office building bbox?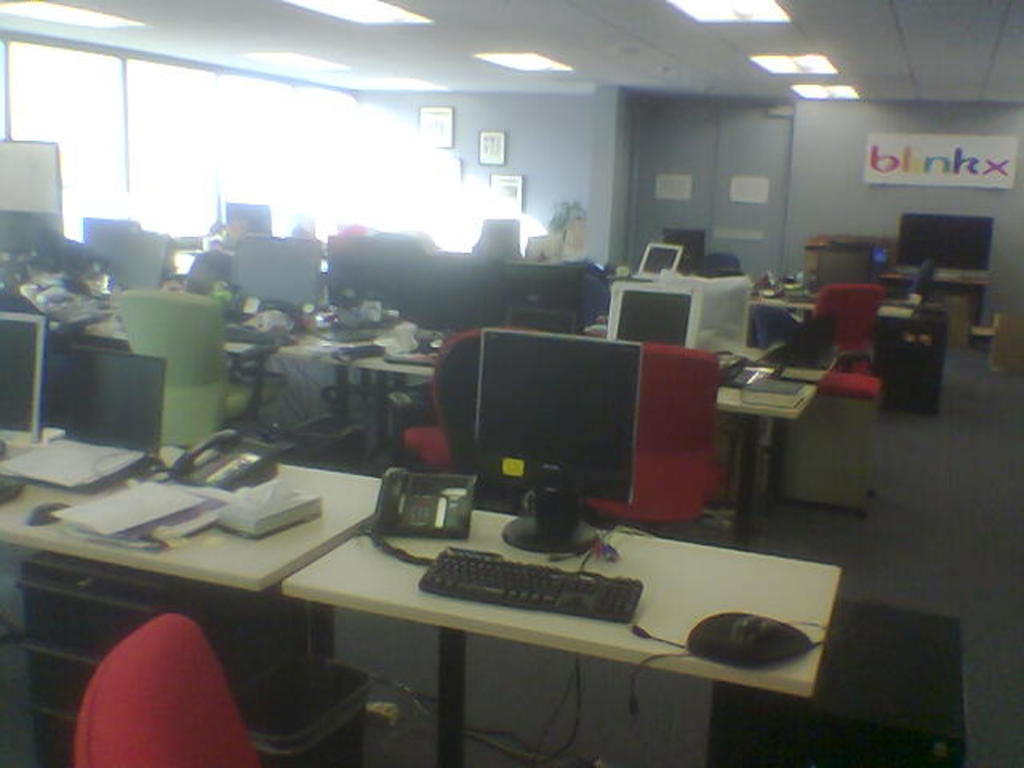
l=0, t=0, r=1022, b=766
